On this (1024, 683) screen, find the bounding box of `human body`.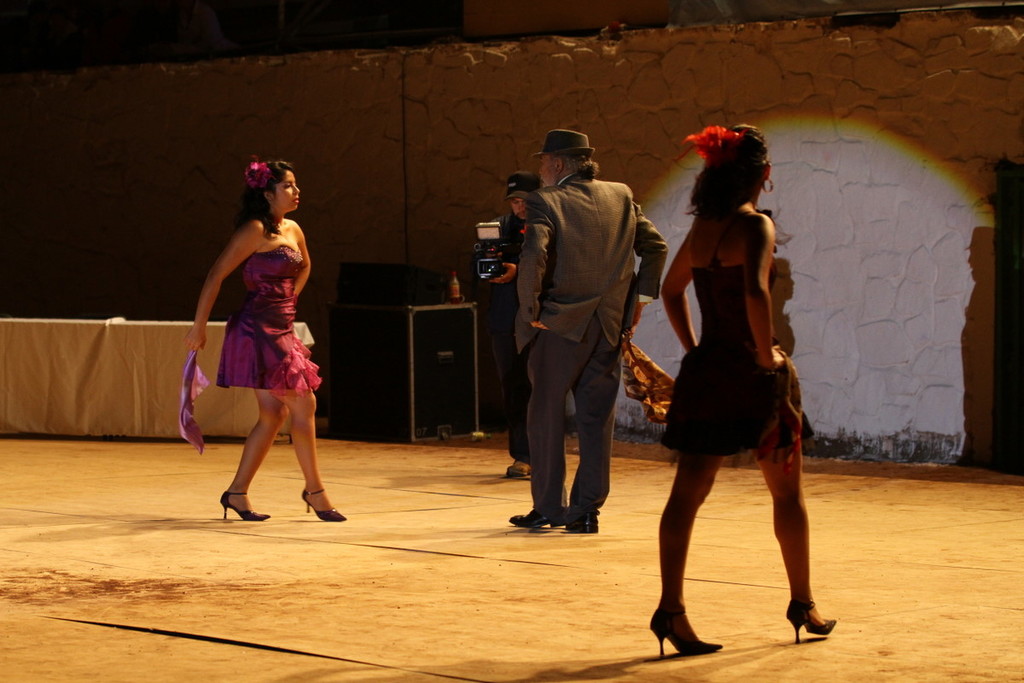
Bounding box: (left=509, top=126, right=666, bottom=530).
